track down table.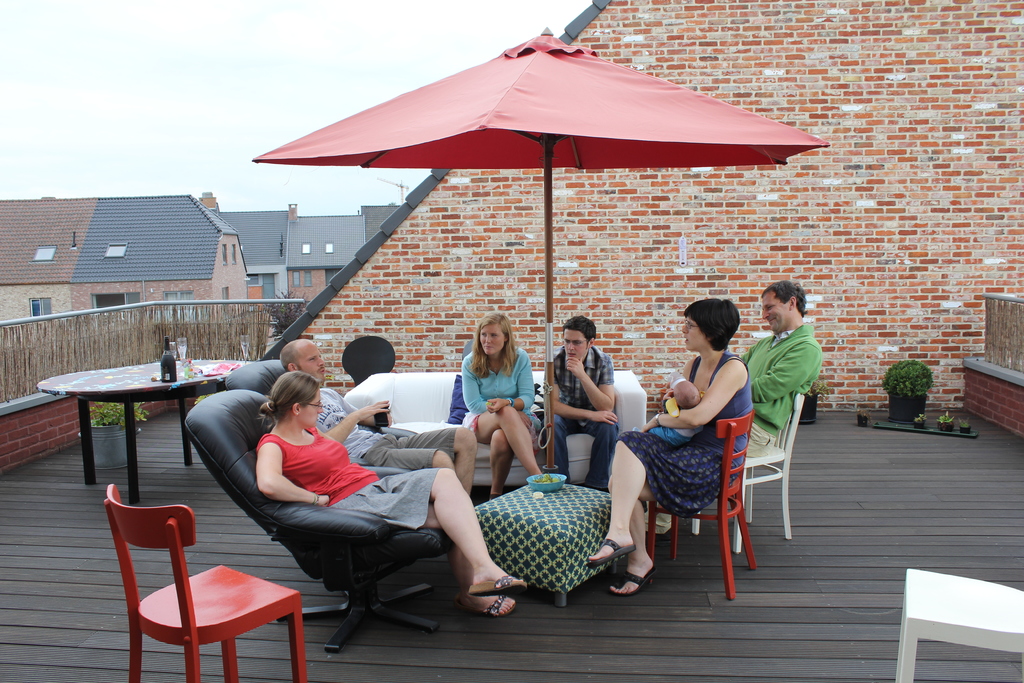
Tracked to box(26, 361, 268, 540).
